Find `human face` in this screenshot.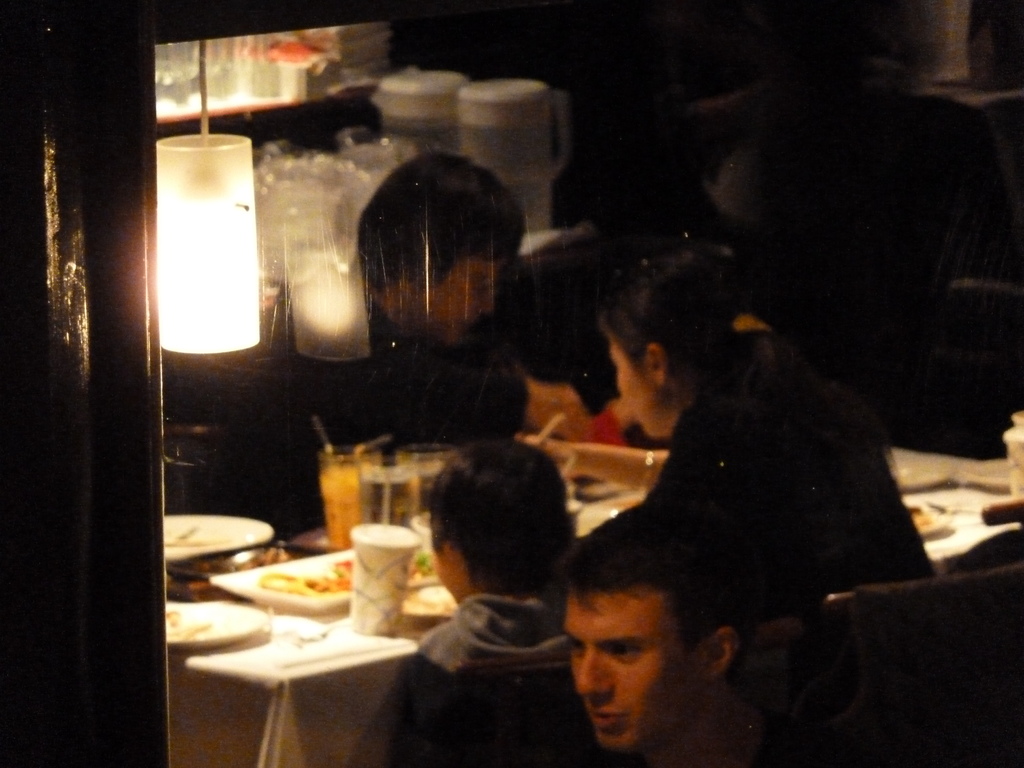
The bounding box for `human face` is box(608, 336, 655, 436).
